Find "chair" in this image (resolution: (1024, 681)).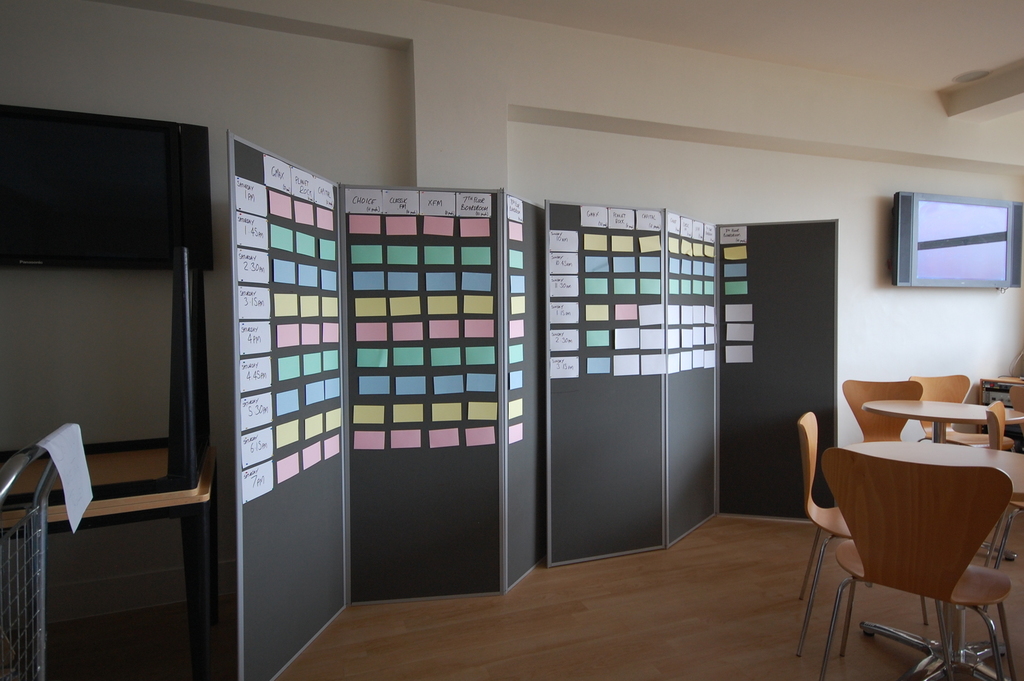
region(840, 382, 931, 441).
